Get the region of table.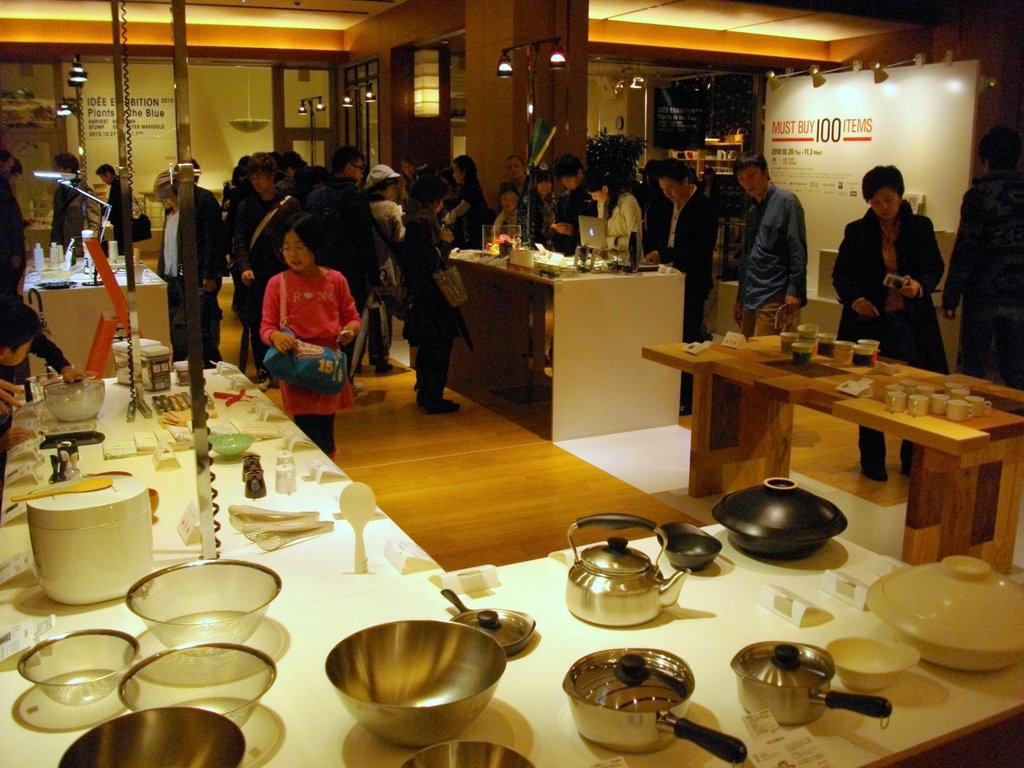
x1=19, y1=252, x2=168, y2=374.
